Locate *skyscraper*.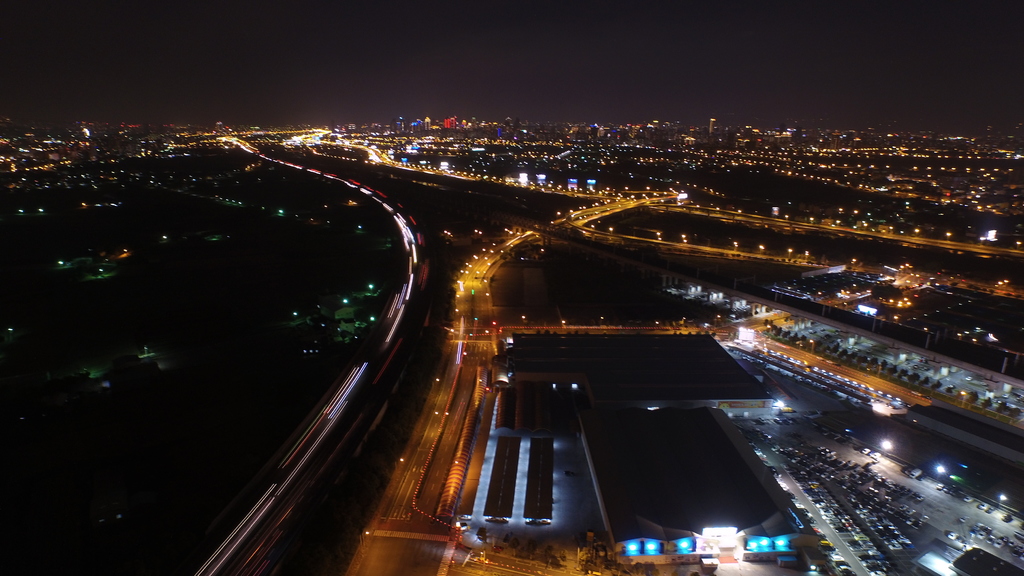
Bounding box: (left=713, top=118, right=719, bottom=136).
